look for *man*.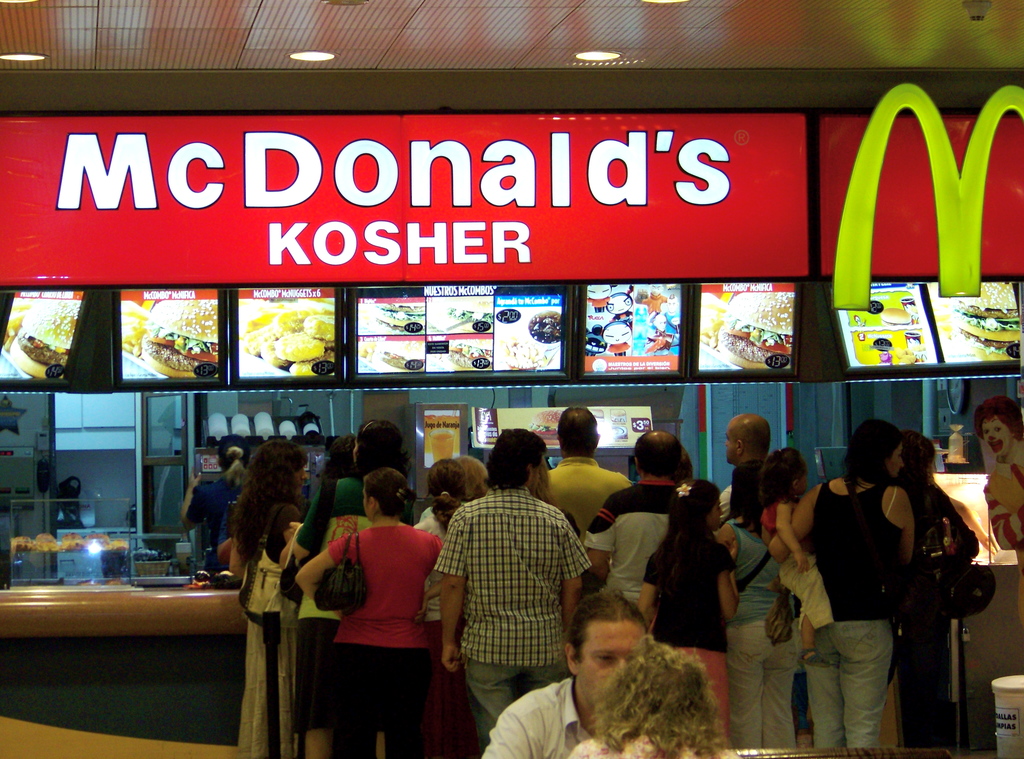
Found: [716, 413, 774, 533].
